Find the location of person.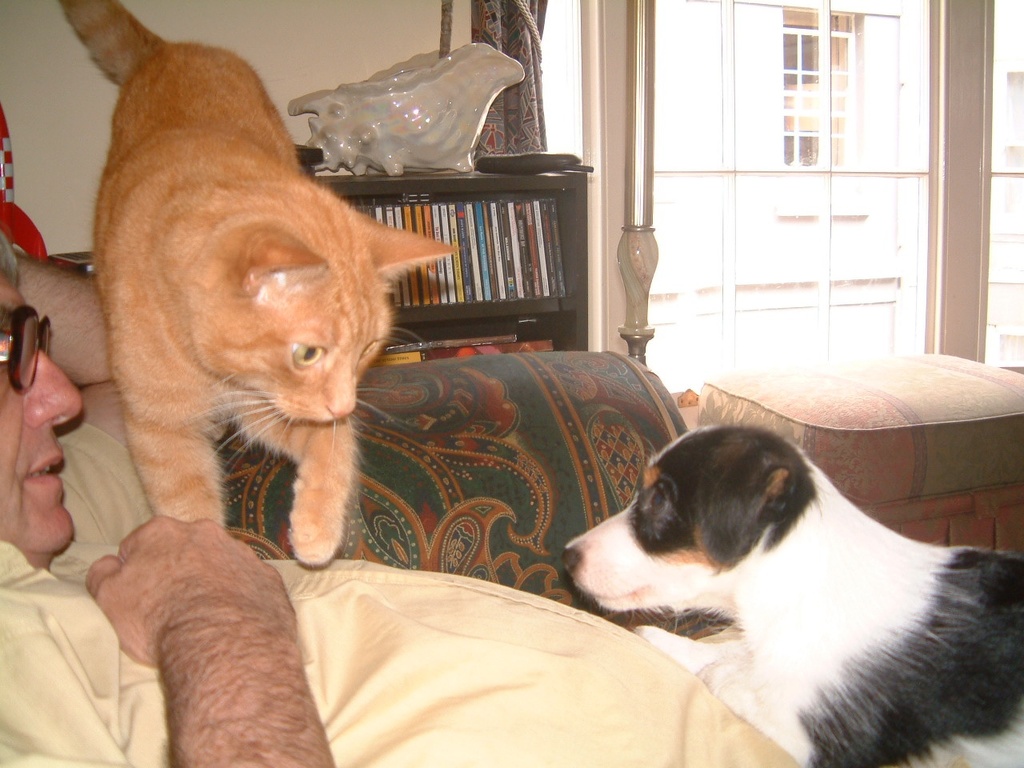
Location: 0:254:807:767.
